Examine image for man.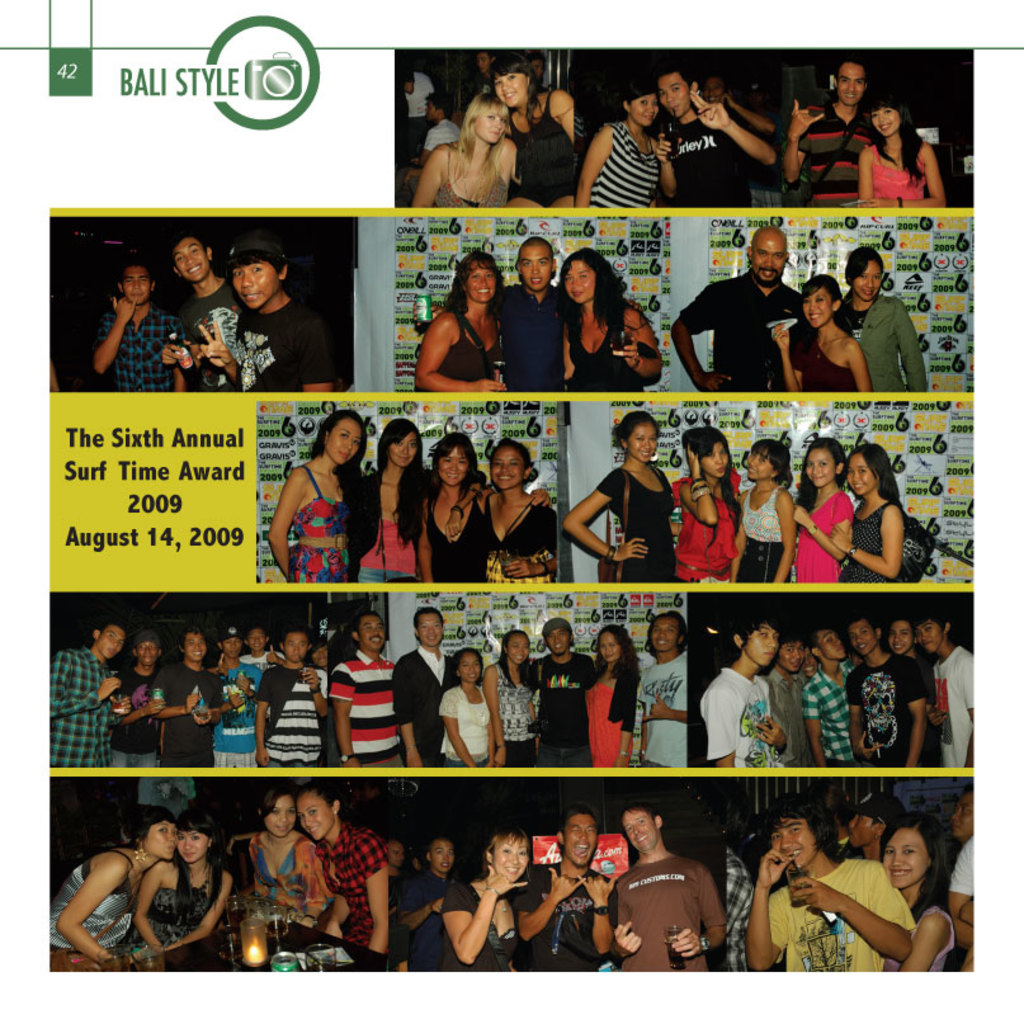
Examination result: pyautogui.locateOnScreen(921, 603, 976, 768).
